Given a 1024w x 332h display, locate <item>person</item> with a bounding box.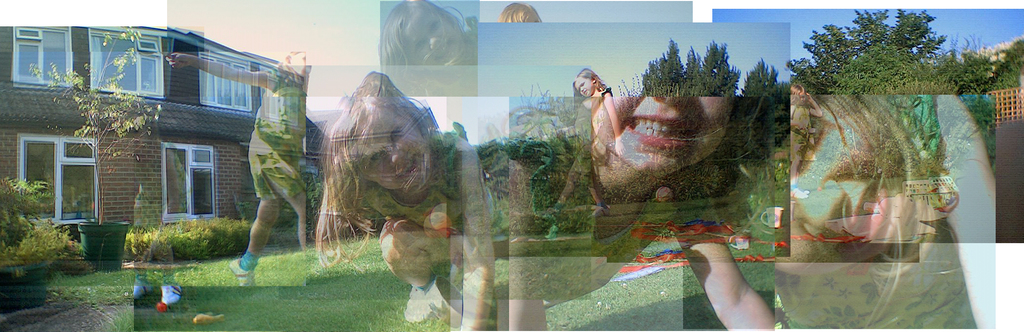
Located: <bbox>551, 68, 624, 211</bbox>.
